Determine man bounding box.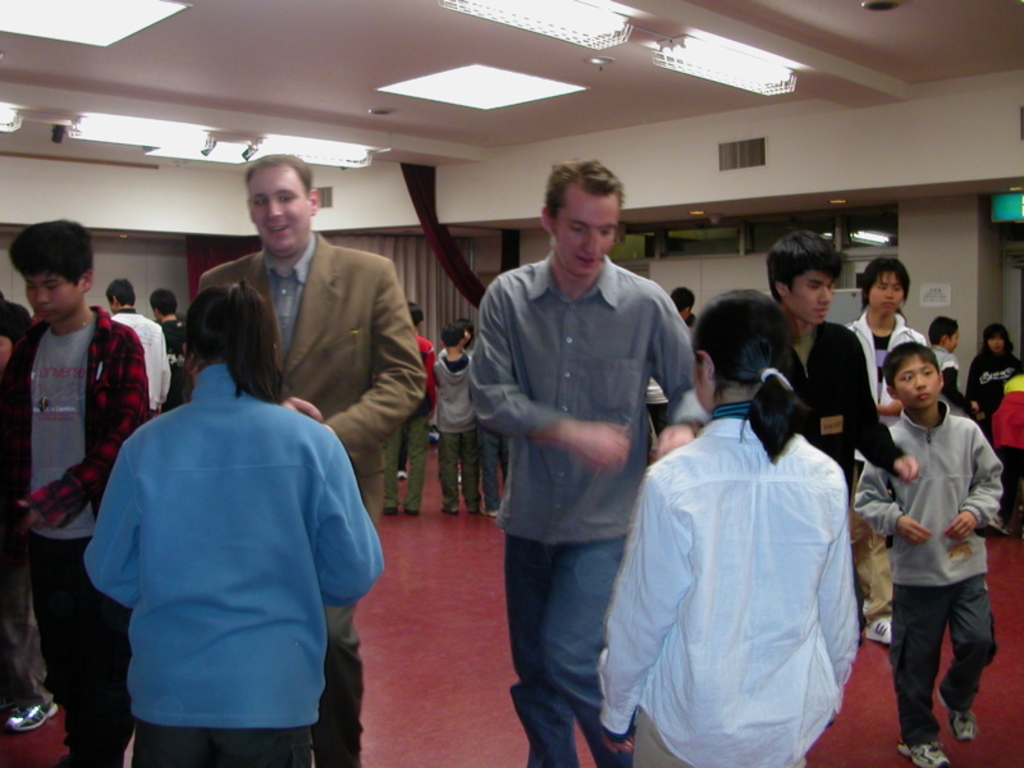
Determined: bbox=[0, 287, 61, 736].
